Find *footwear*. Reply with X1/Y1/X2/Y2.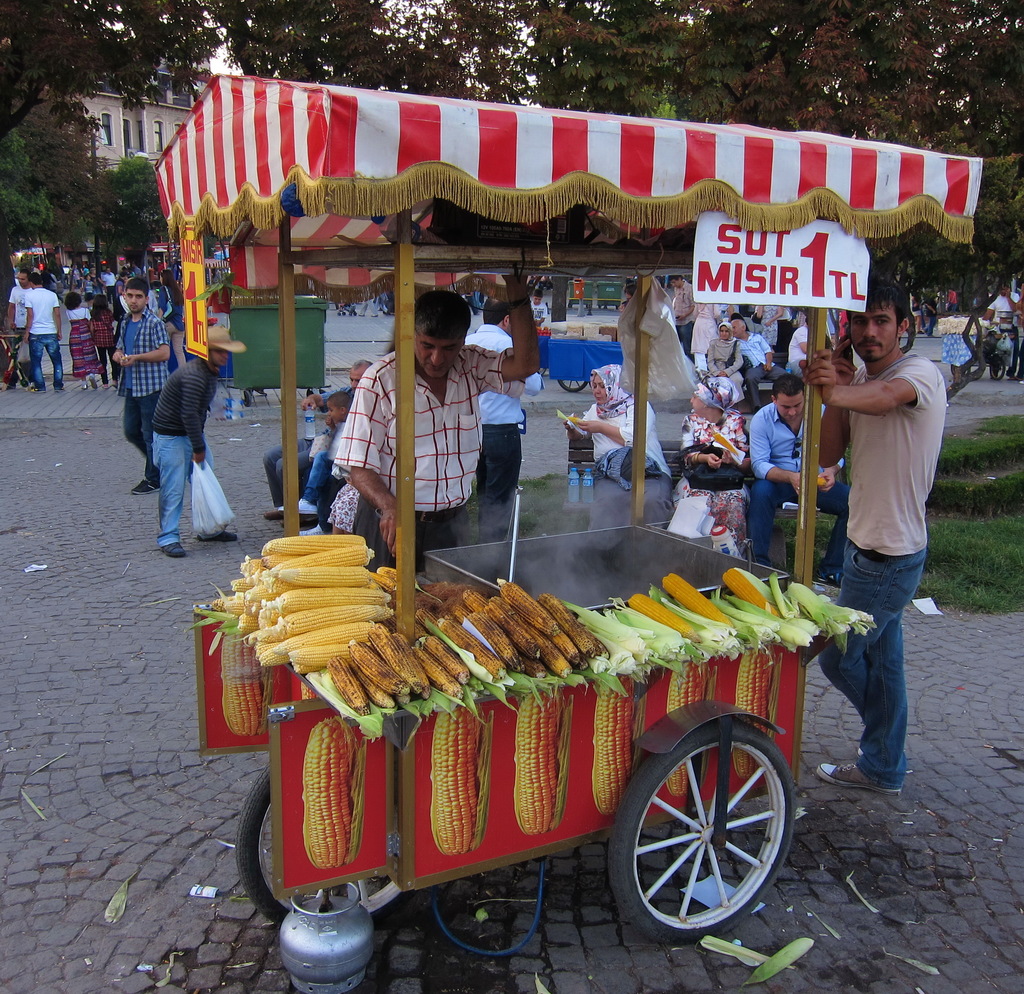
55/386/68/392.
